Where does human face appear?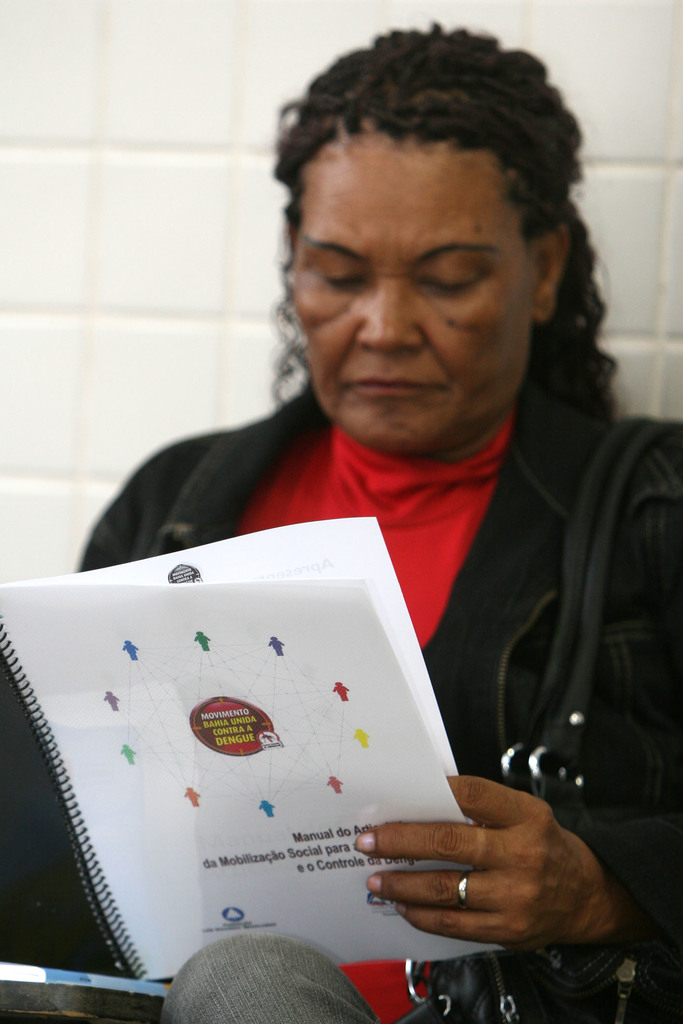
Appears at <box>281,87,561,445</box>.
